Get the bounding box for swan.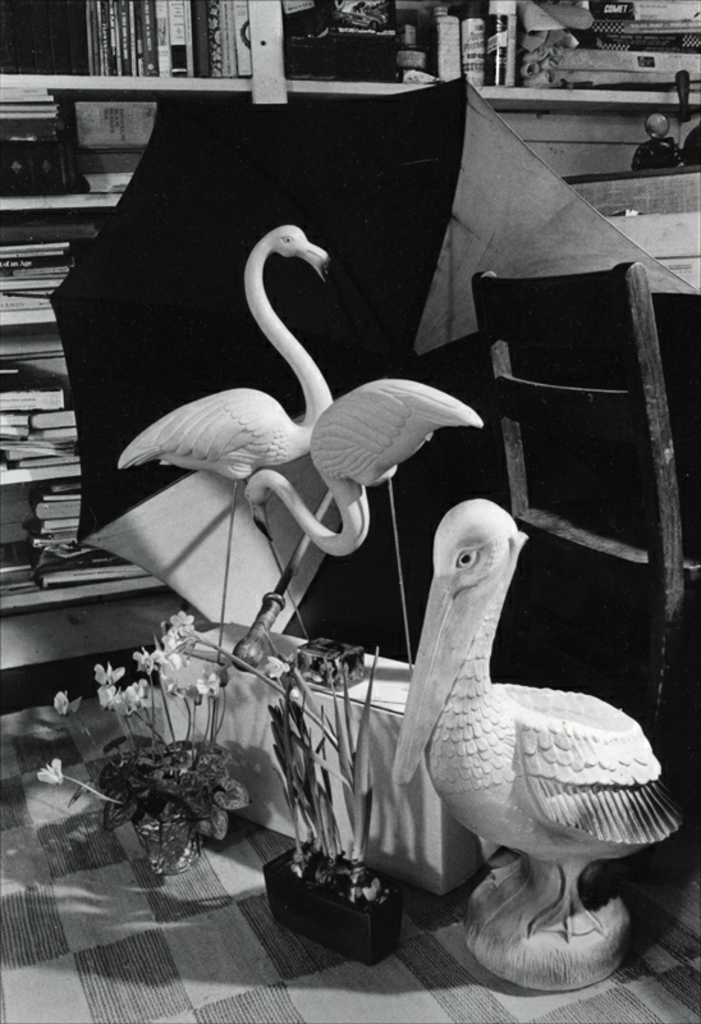
bbox(243, 378, 476, 673).
